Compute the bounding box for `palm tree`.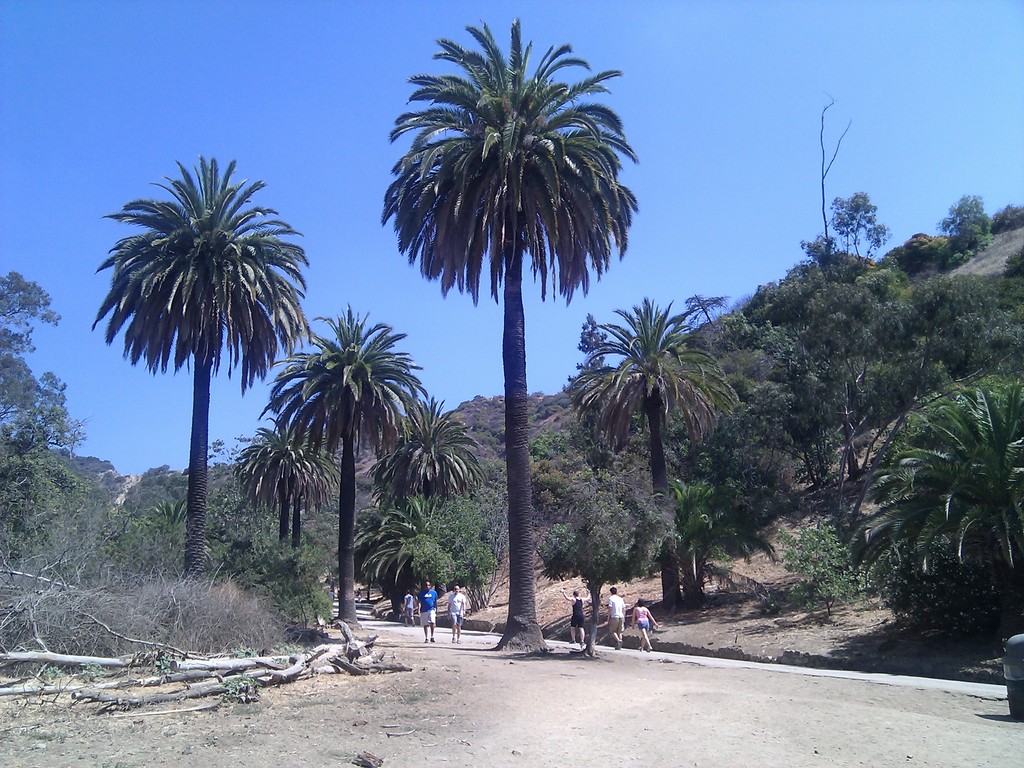
box(297, 311, 429, 616).
